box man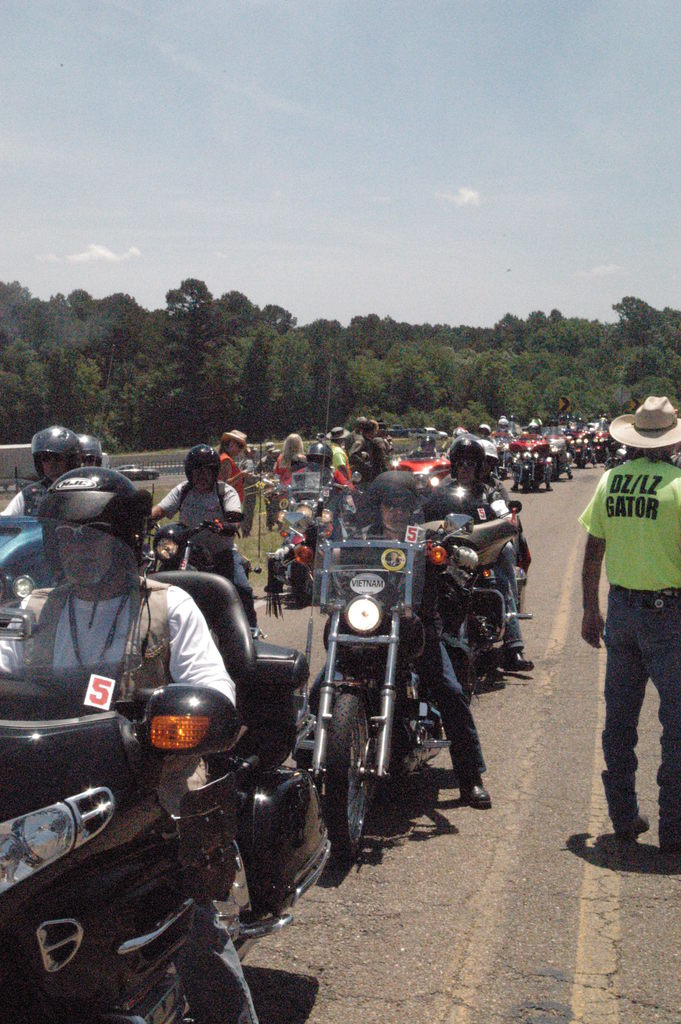
[306, 472, 489, 804]
